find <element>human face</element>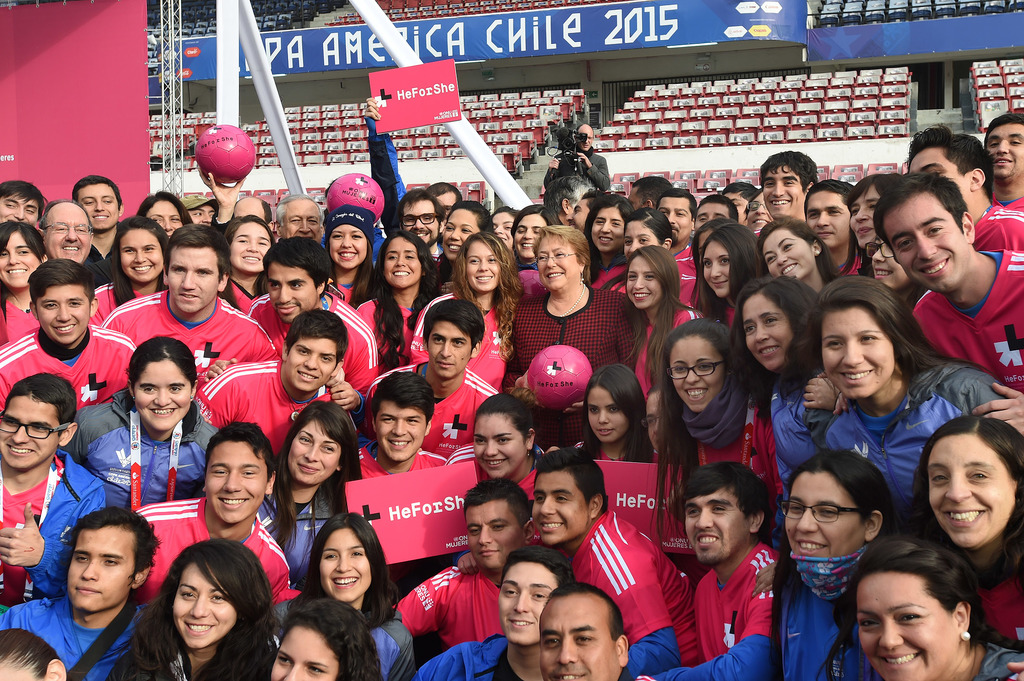
box=[464, 499, 527, 571]
